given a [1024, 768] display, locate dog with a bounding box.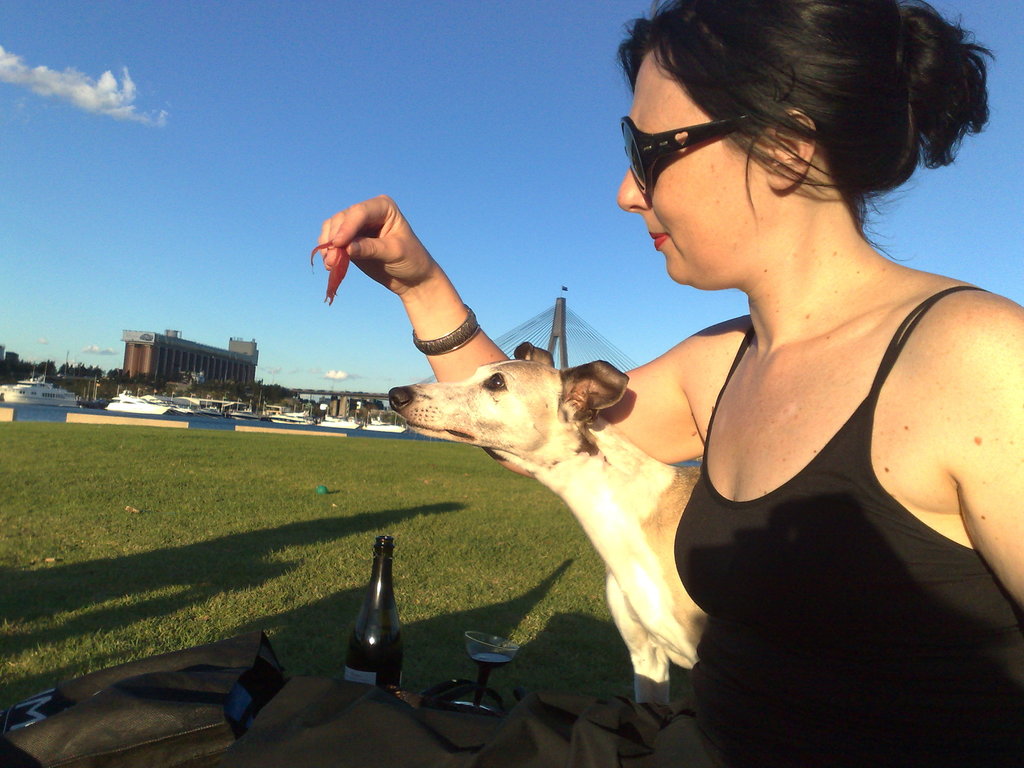
Located: pyautogui.locateOnScreen(380, 337, 705, 701).
